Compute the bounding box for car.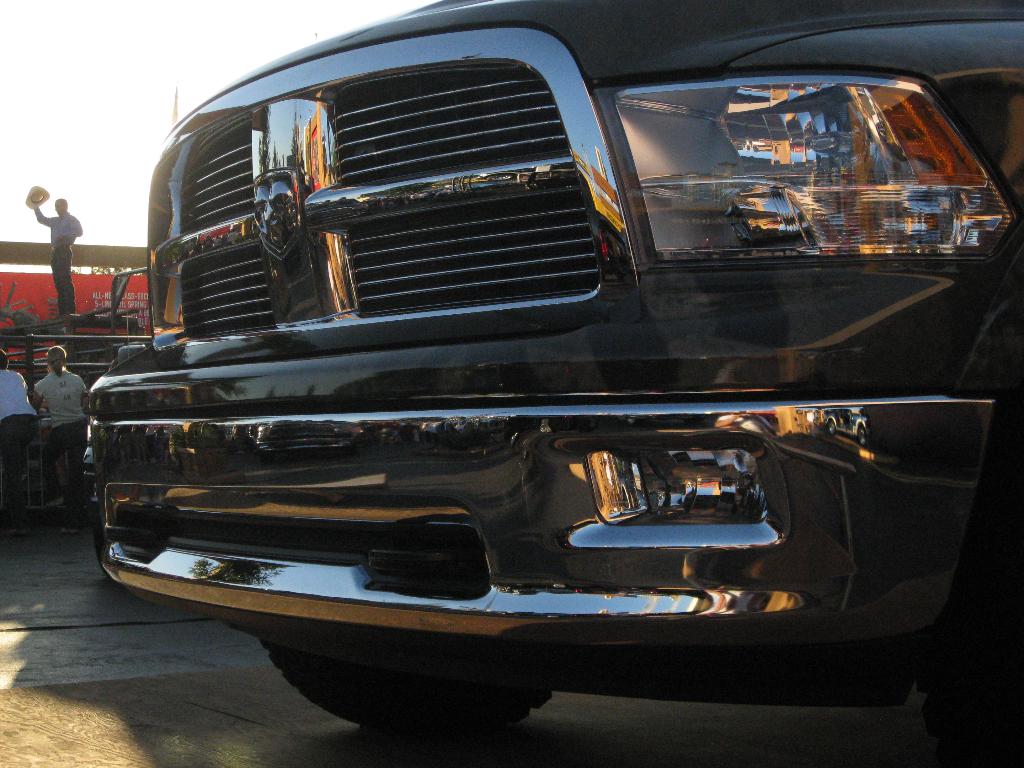
<box>109,25,1007,749</box>.
